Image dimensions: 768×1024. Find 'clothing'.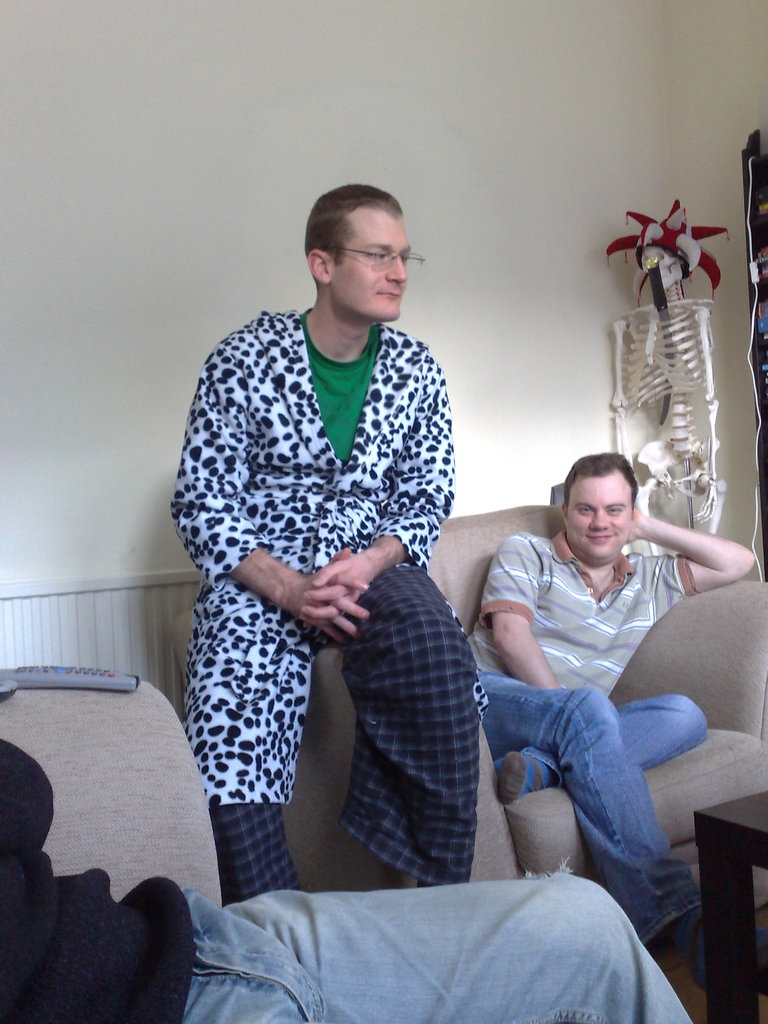
{"x1": 165, "y1": 300, "x2": 482, "y2": 896}.
